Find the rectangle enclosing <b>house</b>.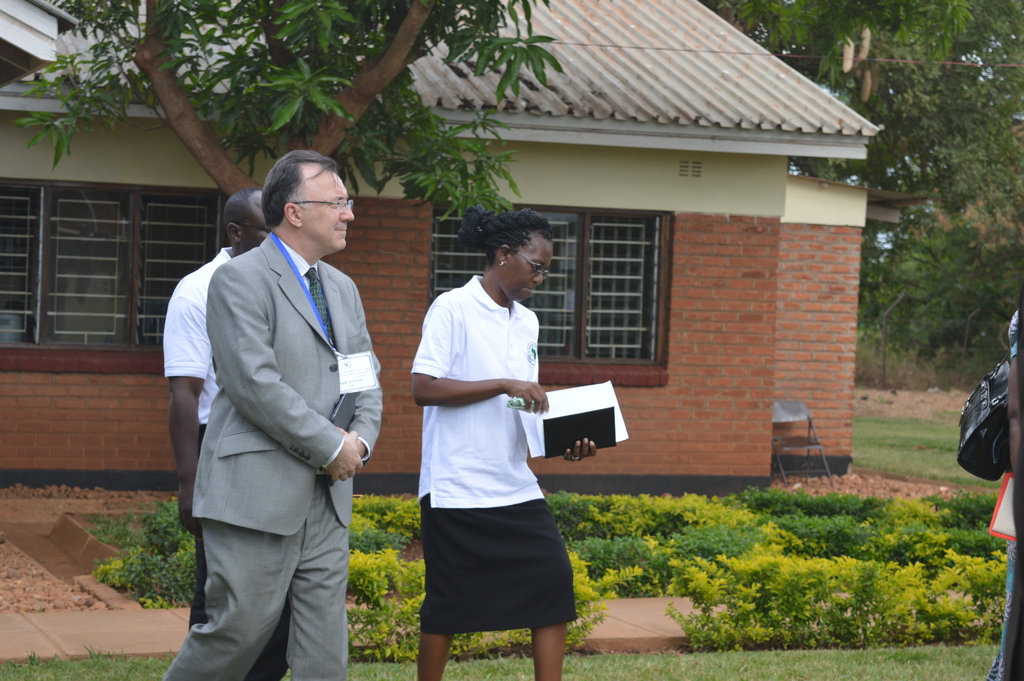
{"left": 0, "top": 0, "right": 881, "bottom": 497}.
